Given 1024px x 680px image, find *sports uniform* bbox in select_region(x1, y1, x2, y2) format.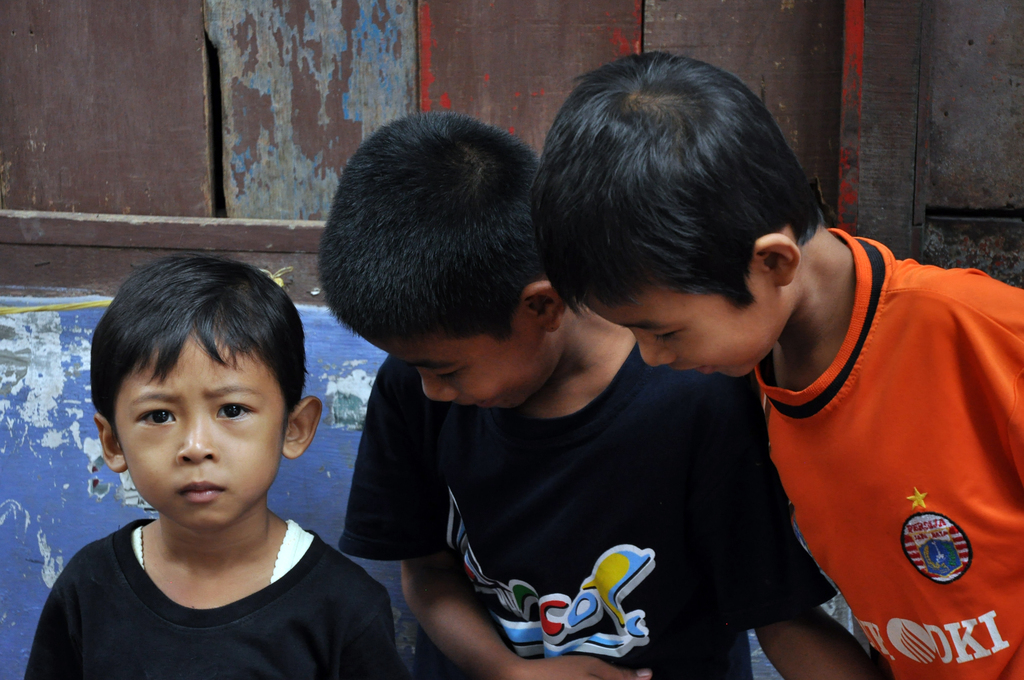
select_region(701, 130, 1023, 667).
